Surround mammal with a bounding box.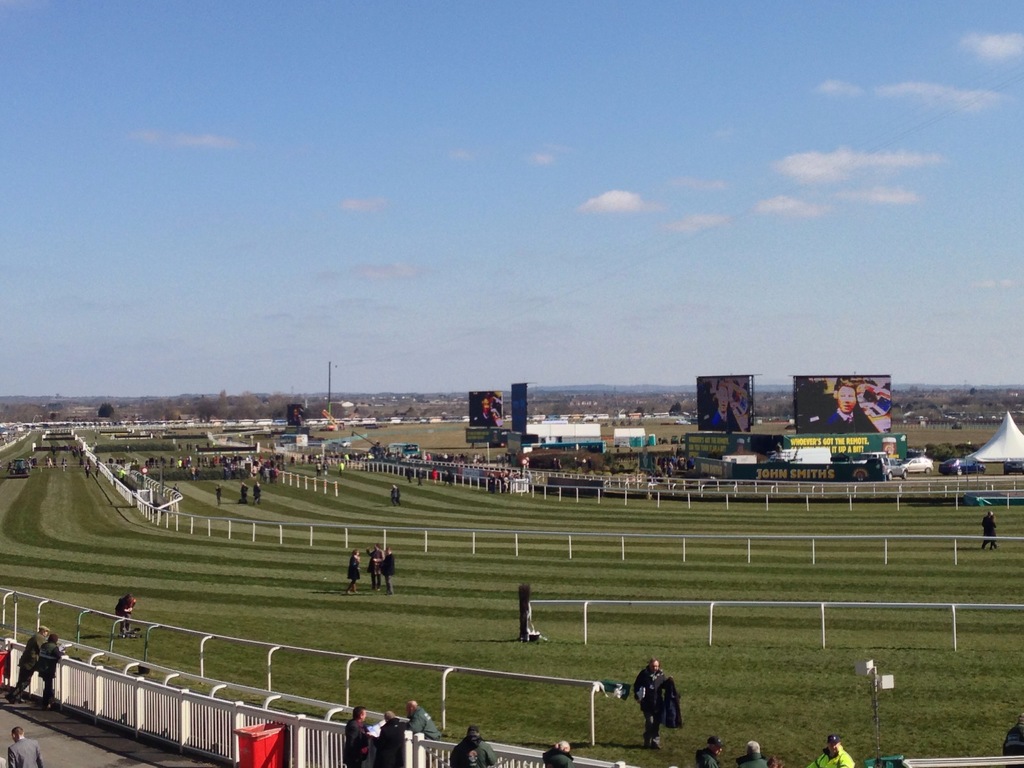
locate(177, 444, 181, 451).
